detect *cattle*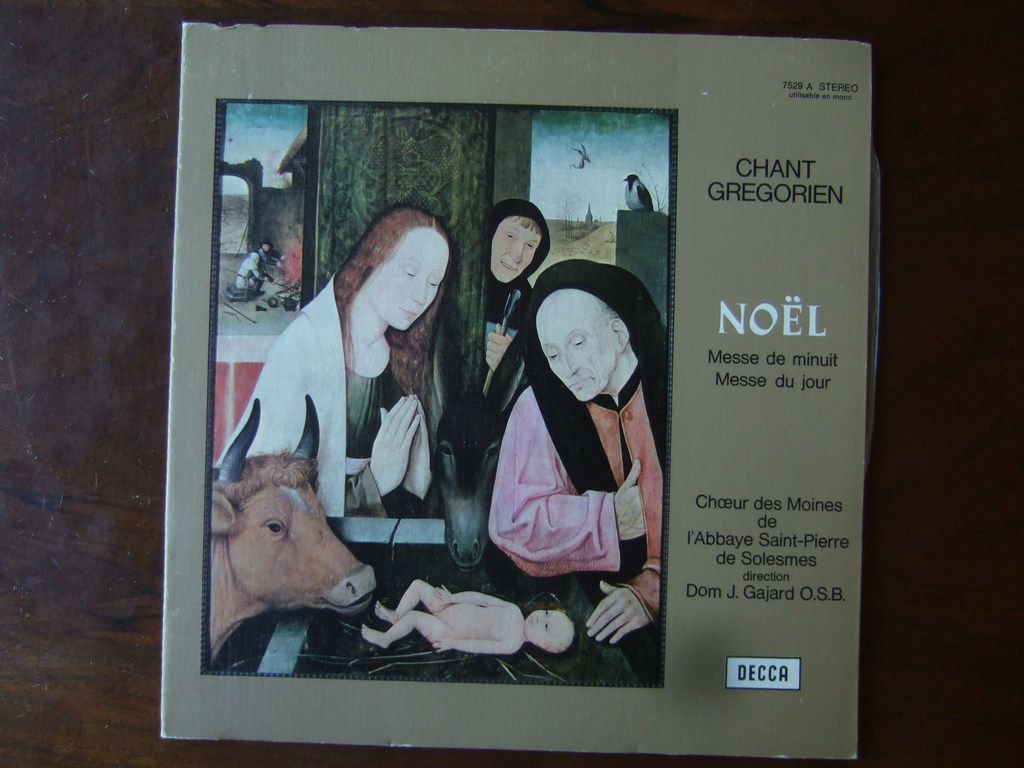
bbox=(192, 410, 390, 678)
